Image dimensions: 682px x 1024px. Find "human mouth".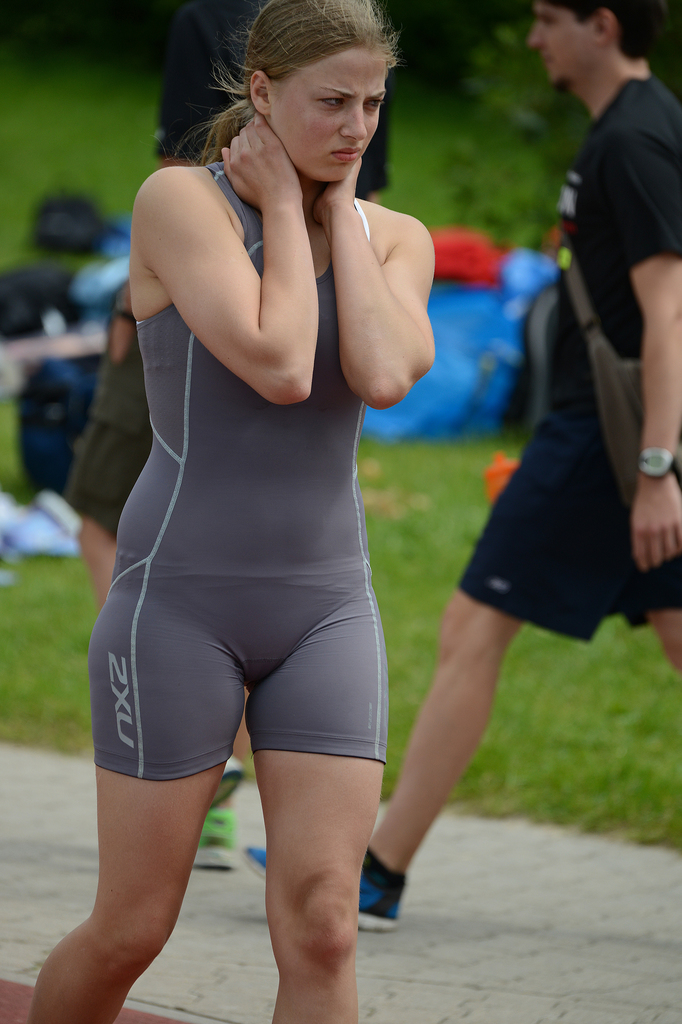
Rect(324, 138, 368, 171).
